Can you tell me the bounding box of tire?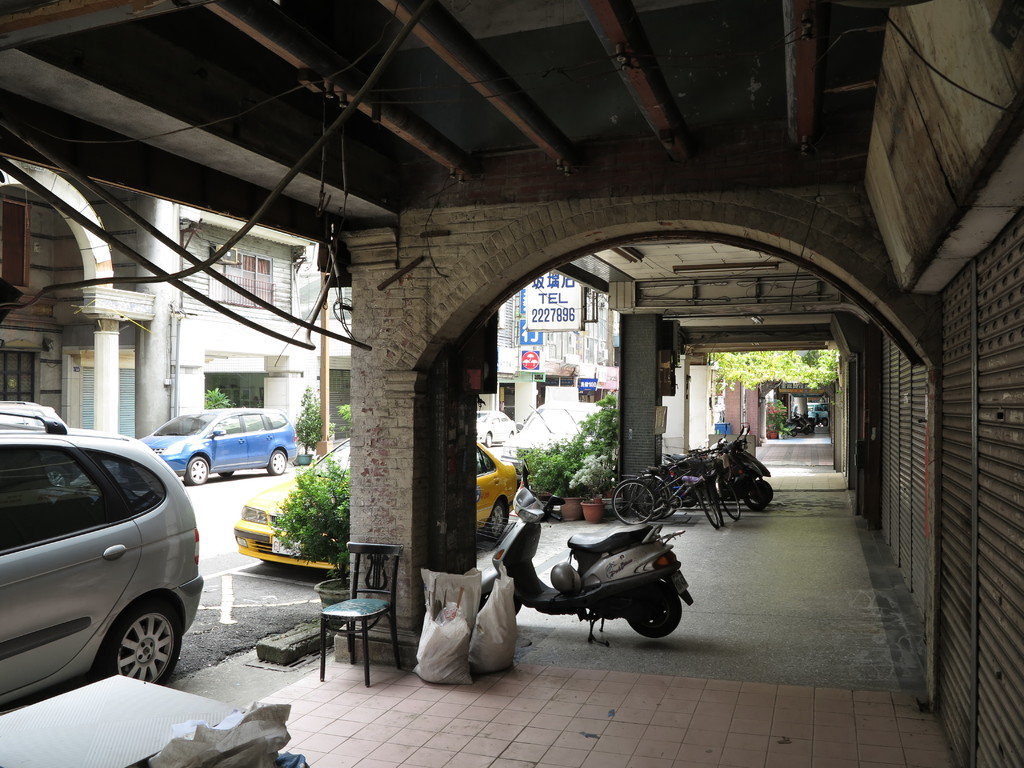
(left=627, top=477, right=666, bottom=520).
